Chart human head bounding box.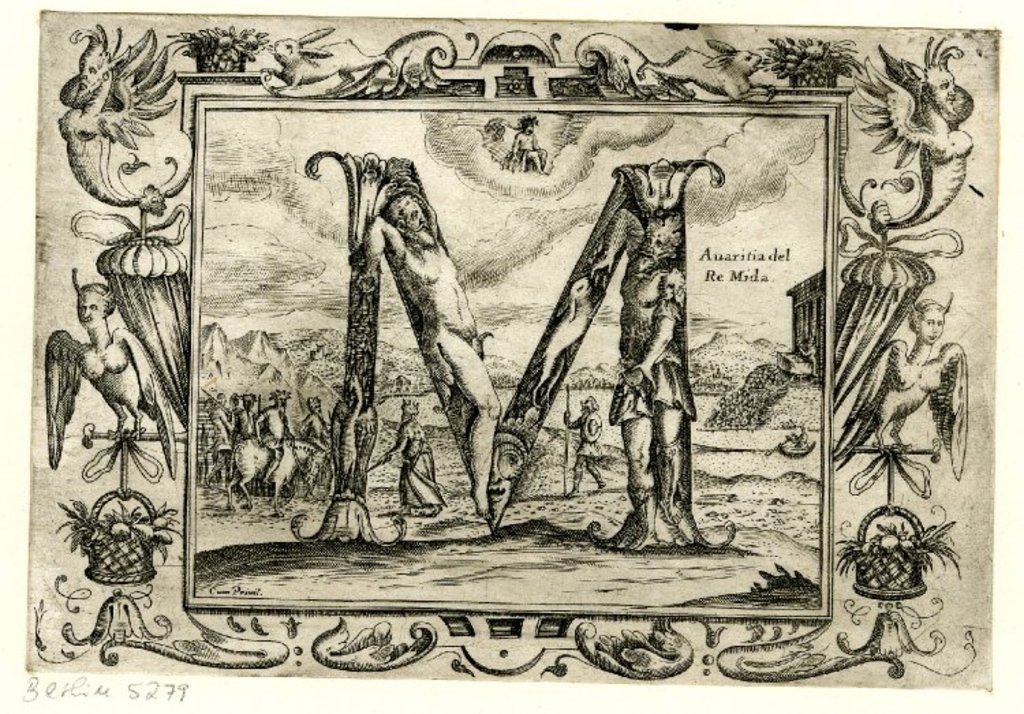
Charted: 635,223,664,270.
